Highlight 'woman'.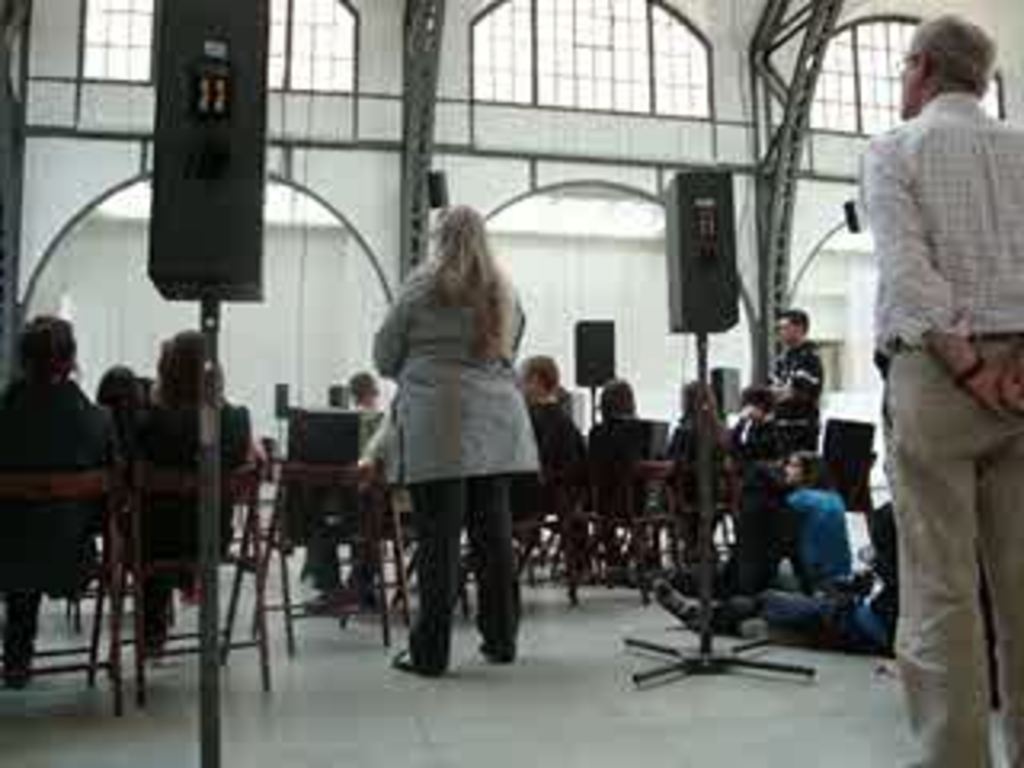
Highlighted region: (x1=349, y1=198, x2=554, y2=675).
